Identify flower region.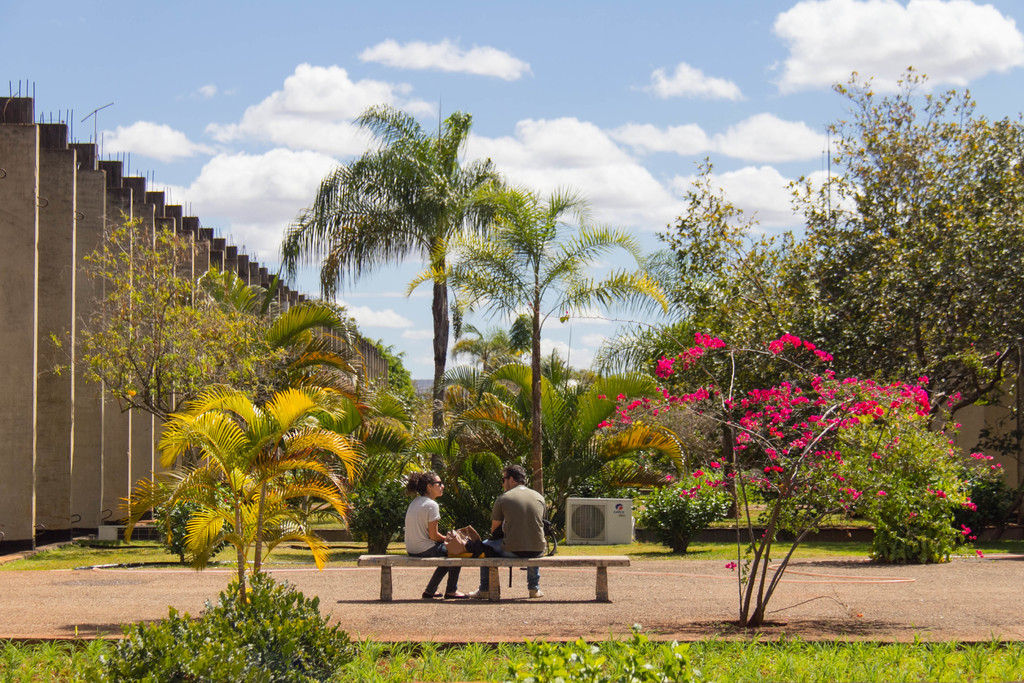
Region: (655, 361, 676, 381).
